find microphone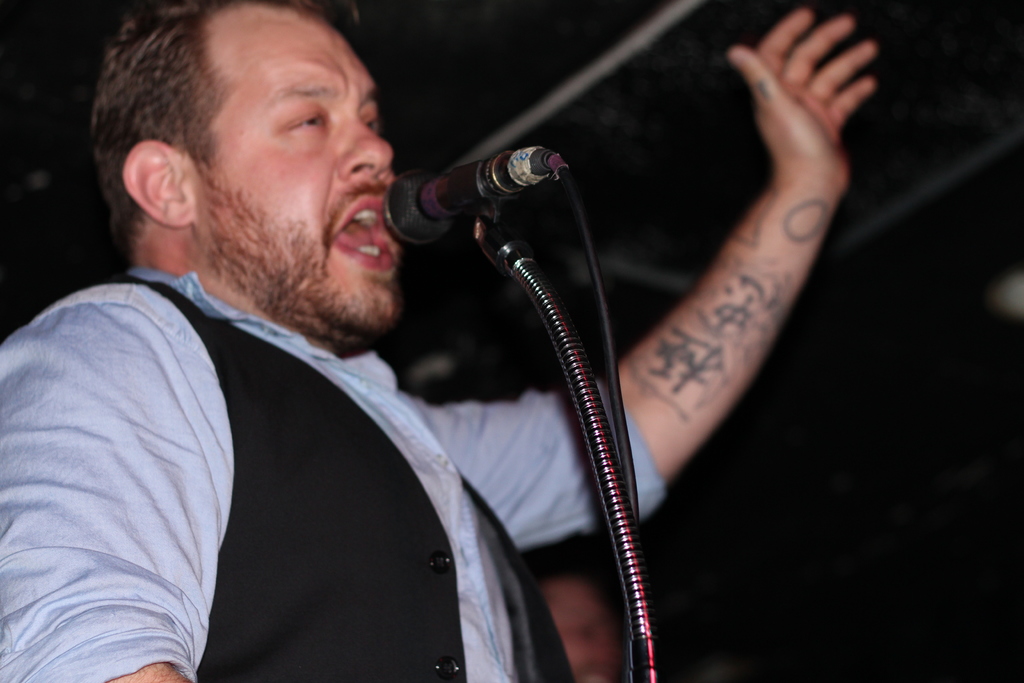
380 155 581 253
